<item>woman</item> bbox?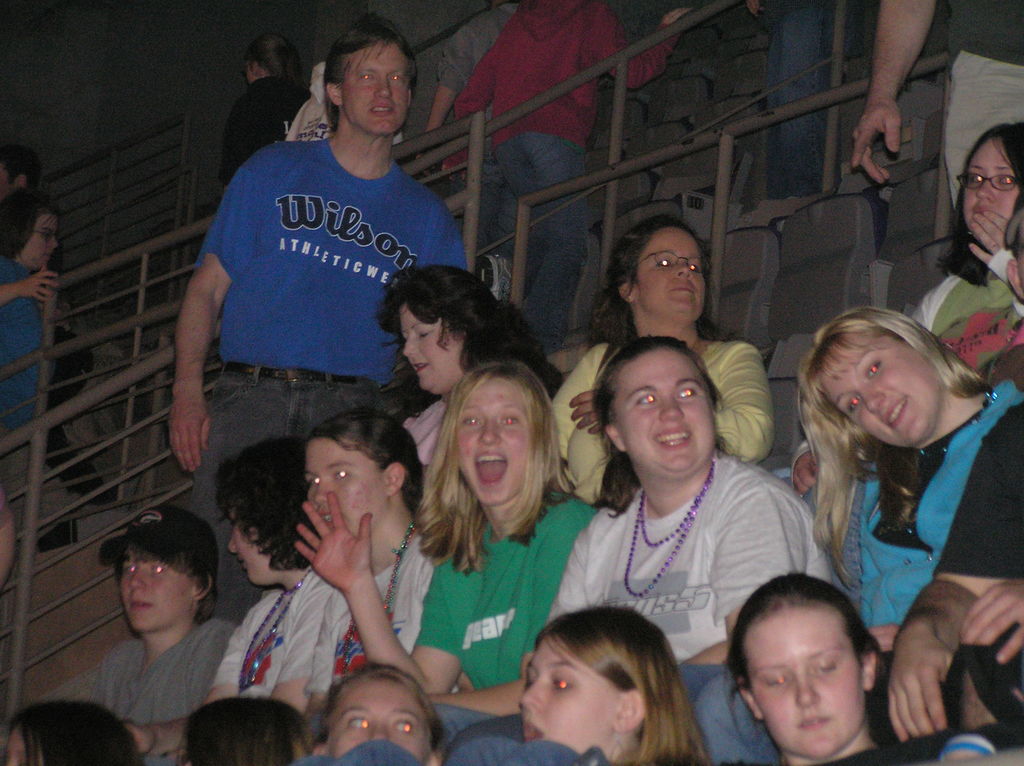
(389,267,568,509)
